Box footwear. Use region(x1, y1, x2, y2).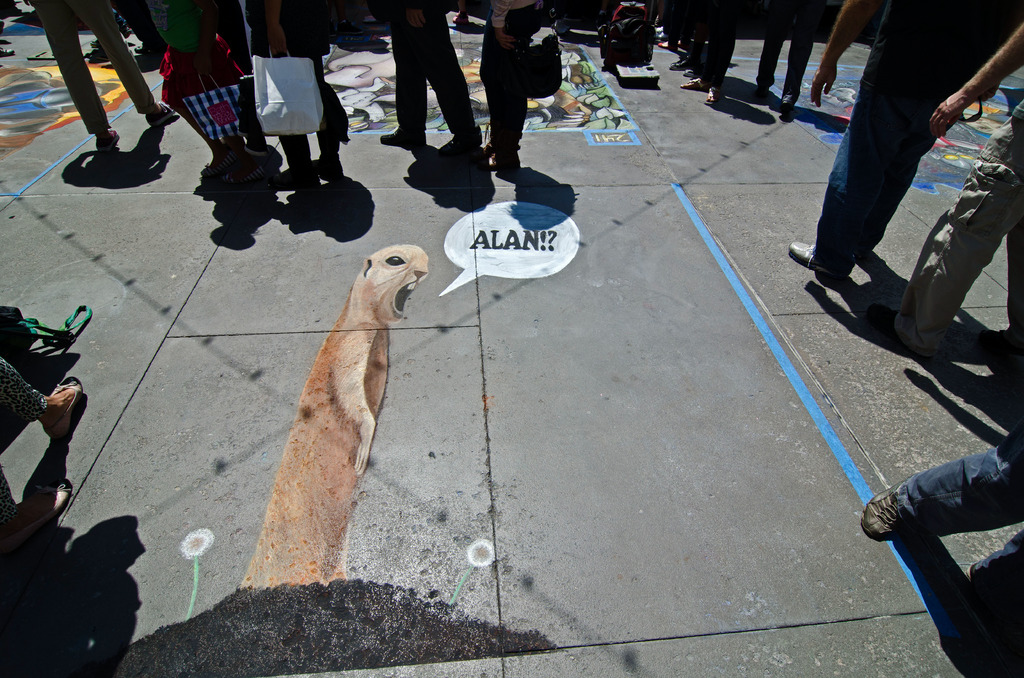
region(40, 364, 87, 448).
